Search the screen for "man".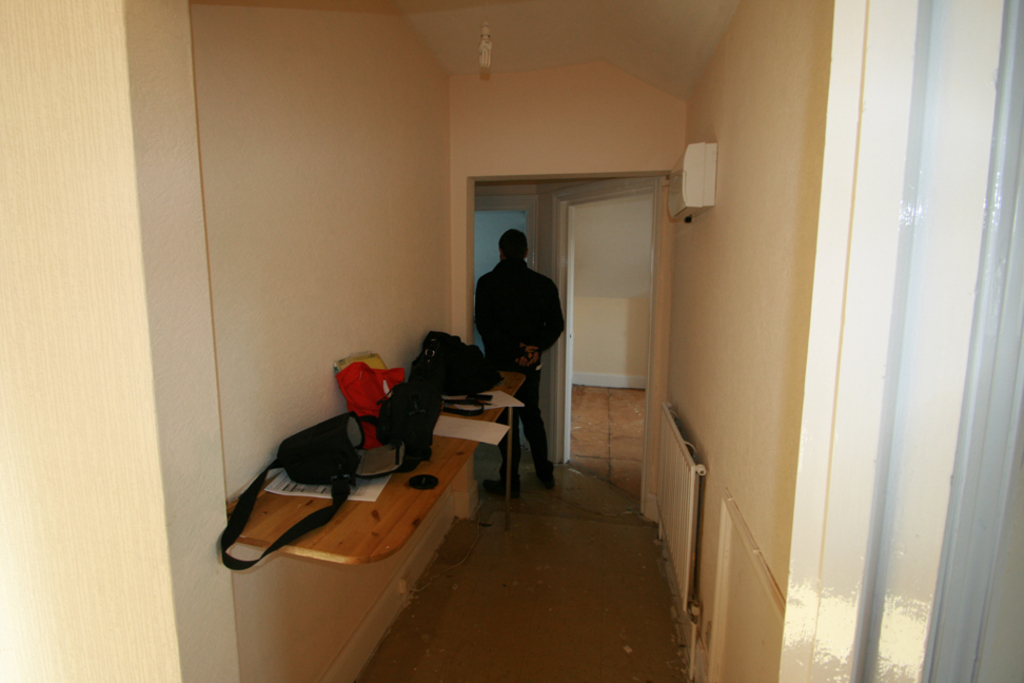
Found at x1=469, y1=228, x2=566, y2=501.
